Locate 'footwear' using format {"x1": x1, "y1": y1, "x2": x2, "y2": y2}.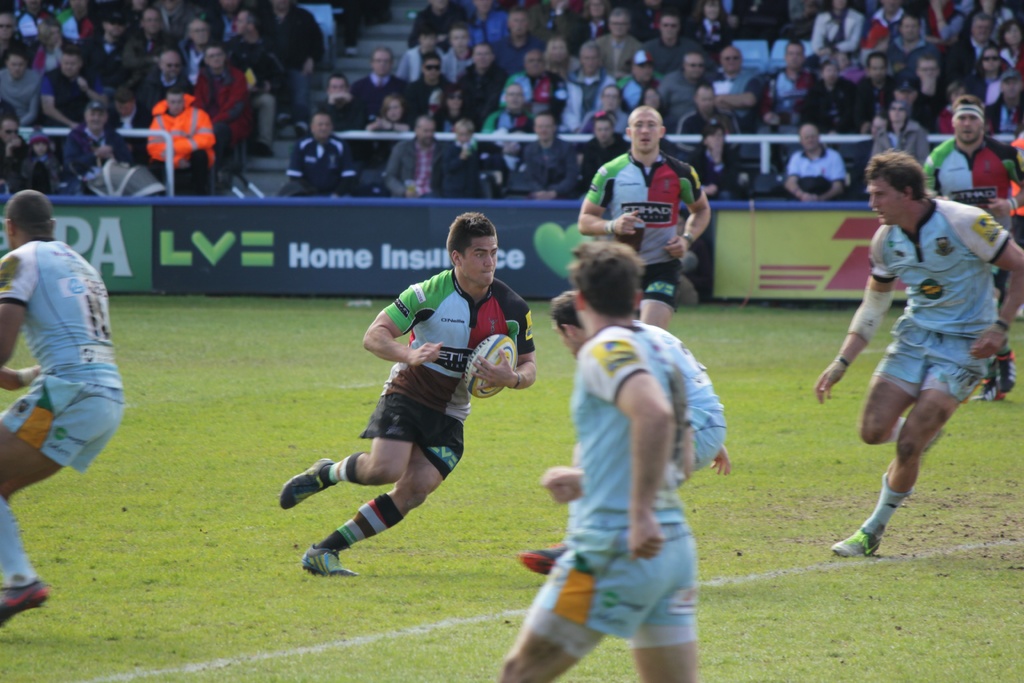
{"x1": 0, "y1": 577, "x2": 51, "y2": 626}.
